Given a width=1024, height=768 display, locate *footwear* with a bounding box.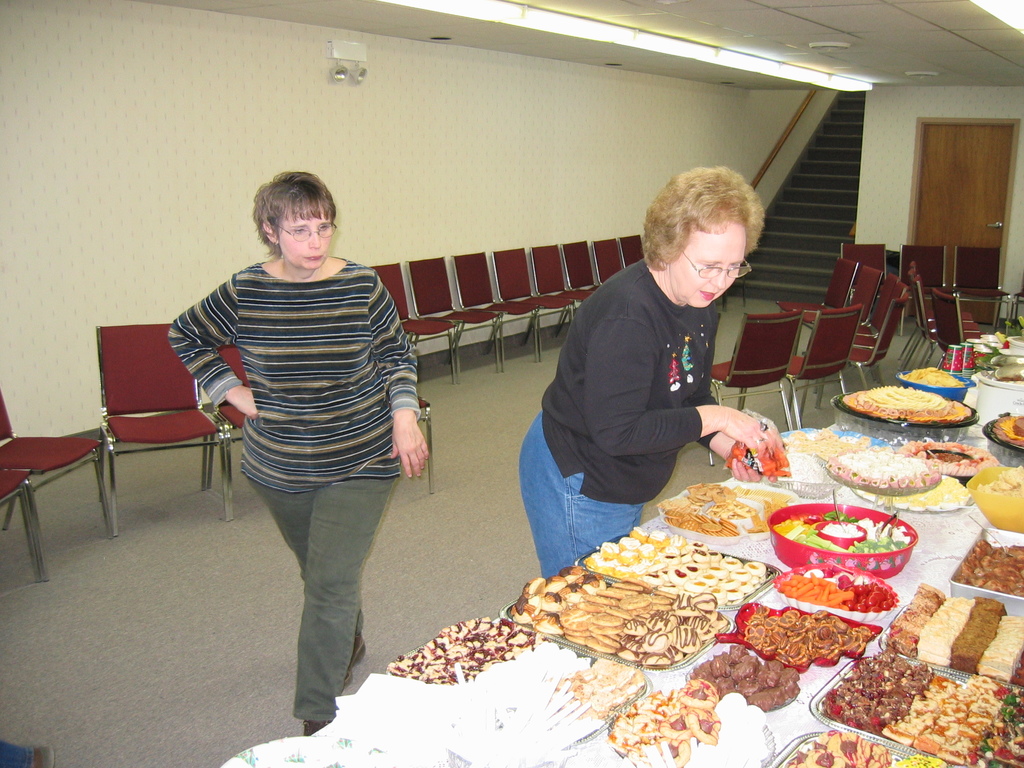
Located: left=31, top=745, right=57, bottom=767.
